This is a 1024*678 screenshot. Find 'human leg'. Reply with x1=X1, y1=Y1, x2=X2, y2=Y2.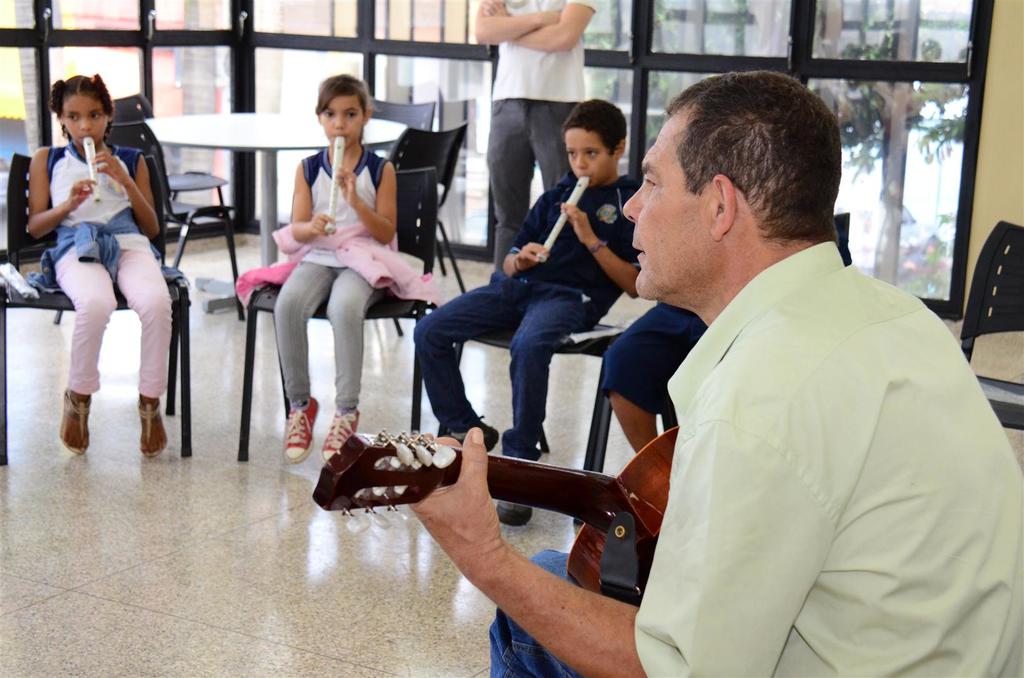
x1=273, y1=255, x2=333, y2=459.
